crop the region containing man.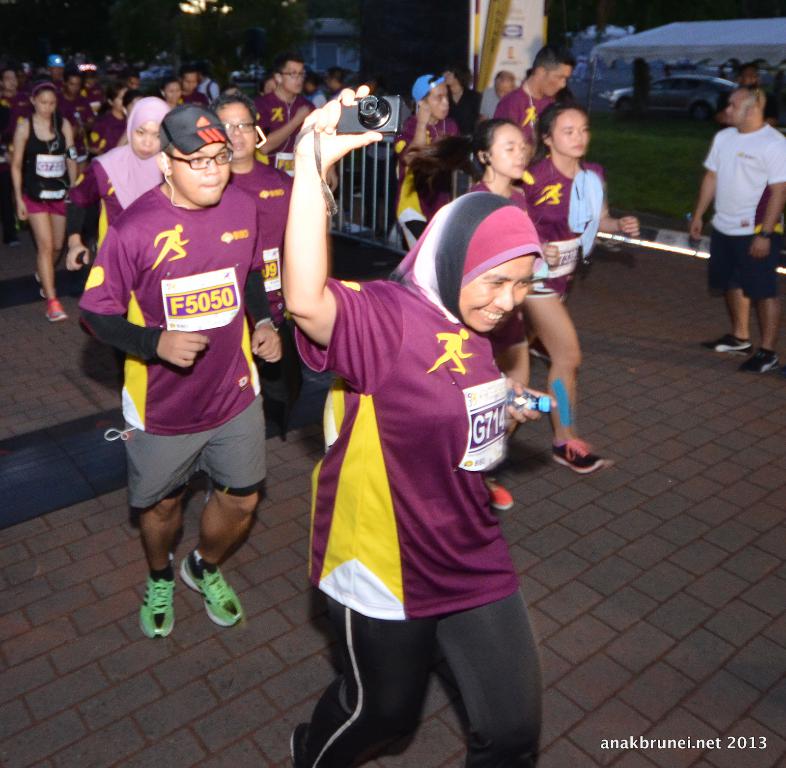
Crop region: (79, 101, 278, 636).
